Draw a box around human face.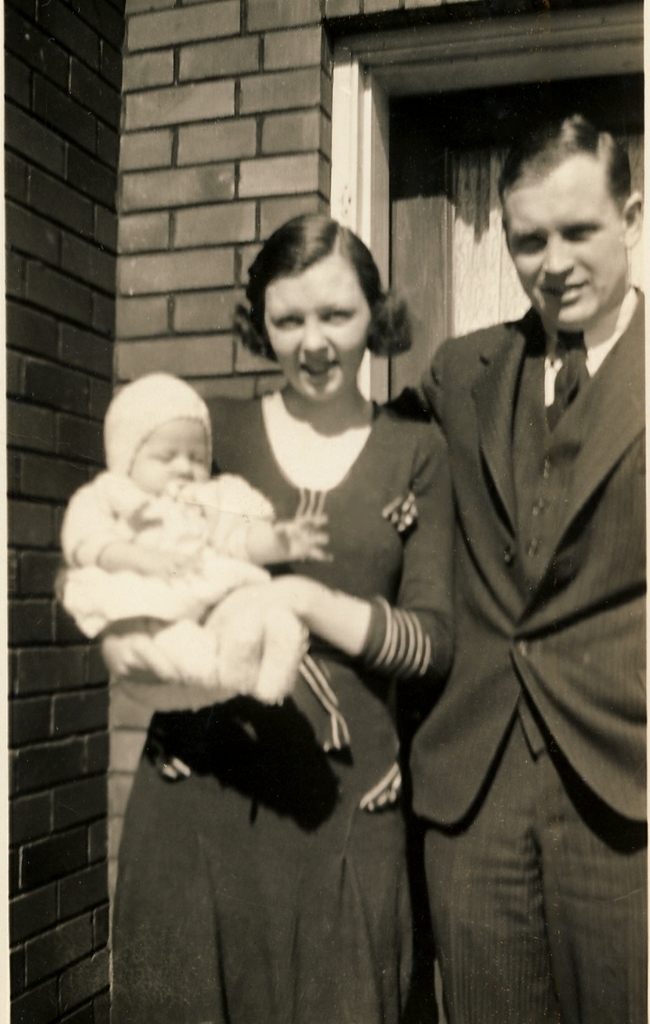
{"left": 144, "top": 435, "right": 200, "bottom": 483}.
